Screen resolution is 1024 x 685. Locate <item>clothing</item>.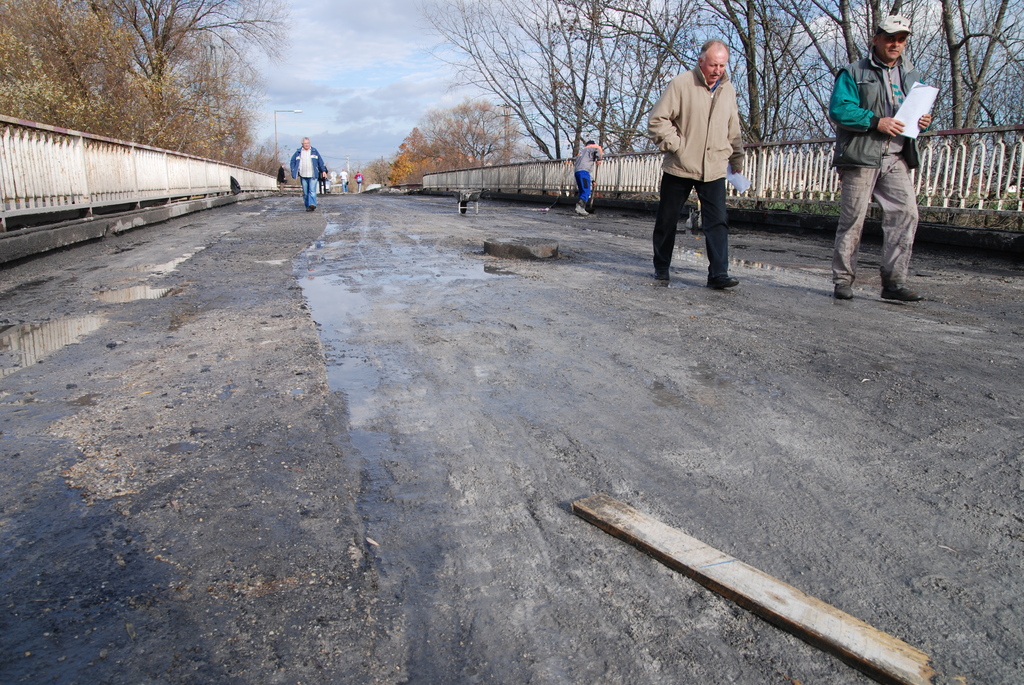
Rect(340, 169, 347, 193).
